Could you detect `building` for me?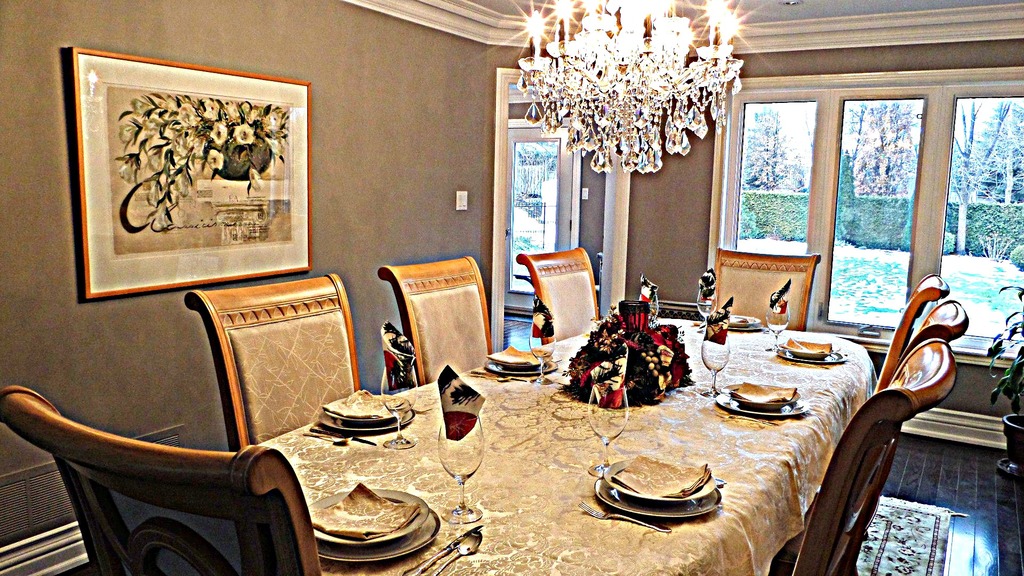
Detection result: [0, 0, 1023, 575].
